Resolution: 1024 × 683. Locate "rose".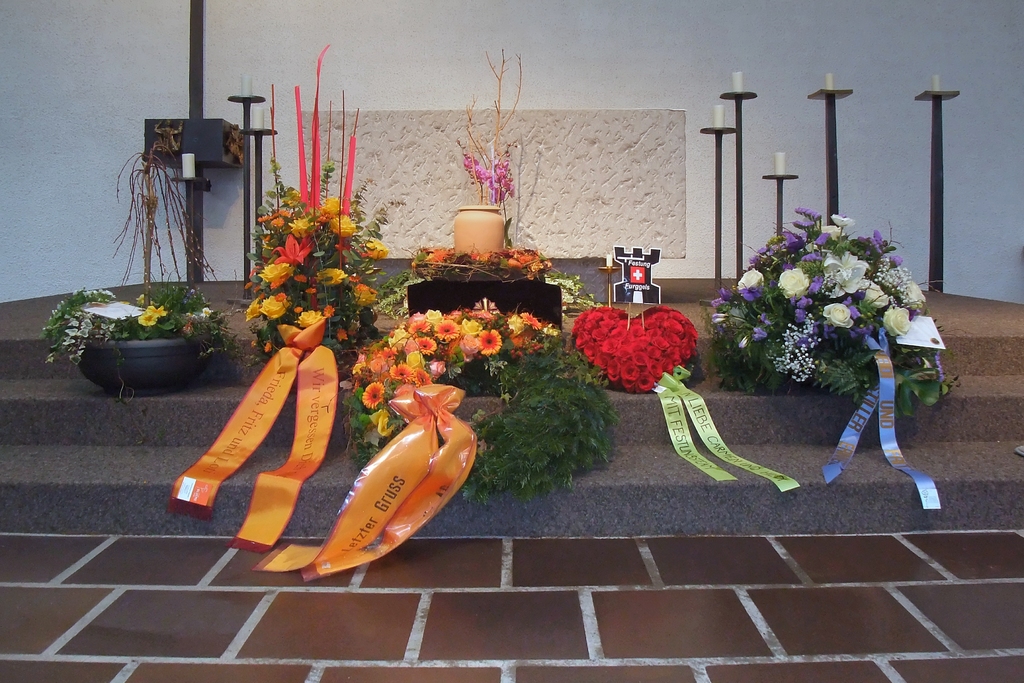
left=355, top=352, right=366, bottom=363.
